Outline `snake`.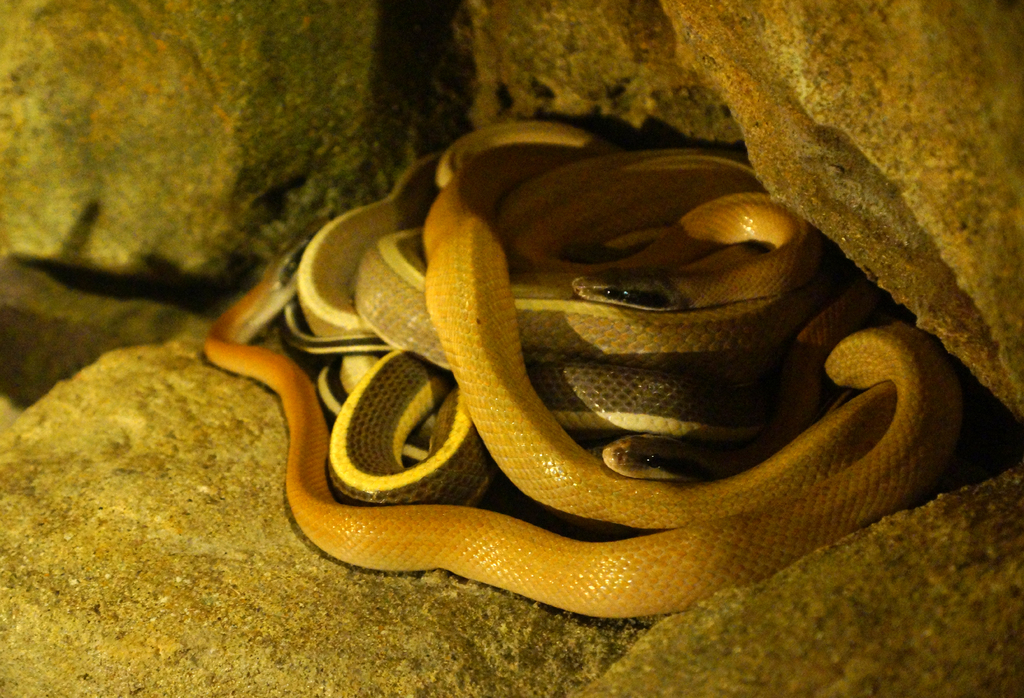
Outline: select_region(282, 334, 827, 508).
